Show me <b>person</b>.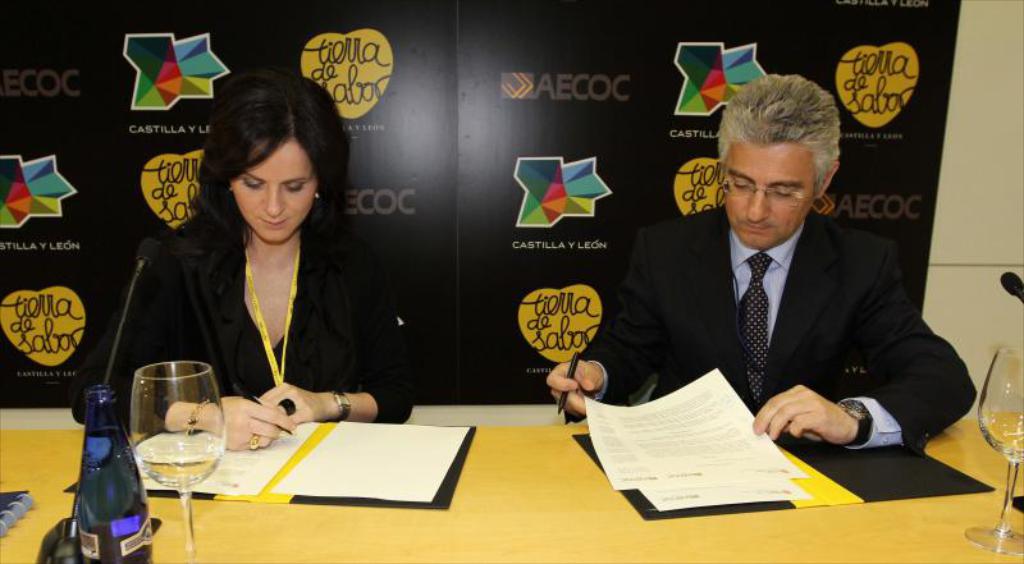
<b>person</b> is here: {"x1": 545, "y1": 73, "x2": 974, "y2": 443}.
